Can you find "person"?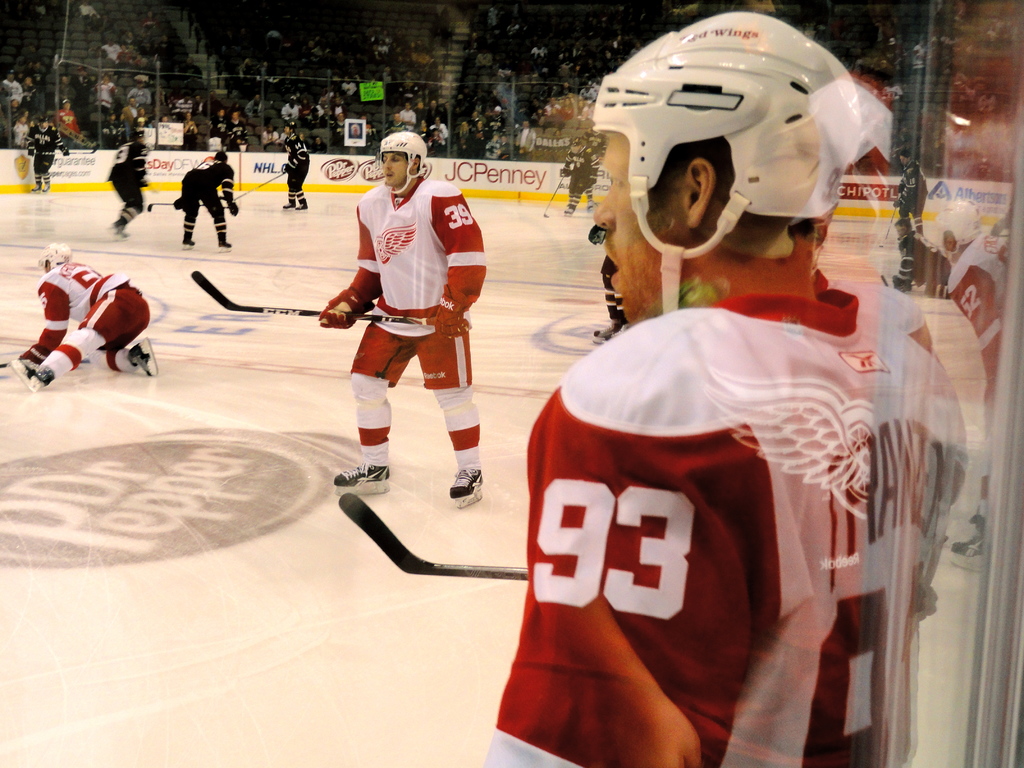
Yes, bounding box: [28, 70, 52, 117].
